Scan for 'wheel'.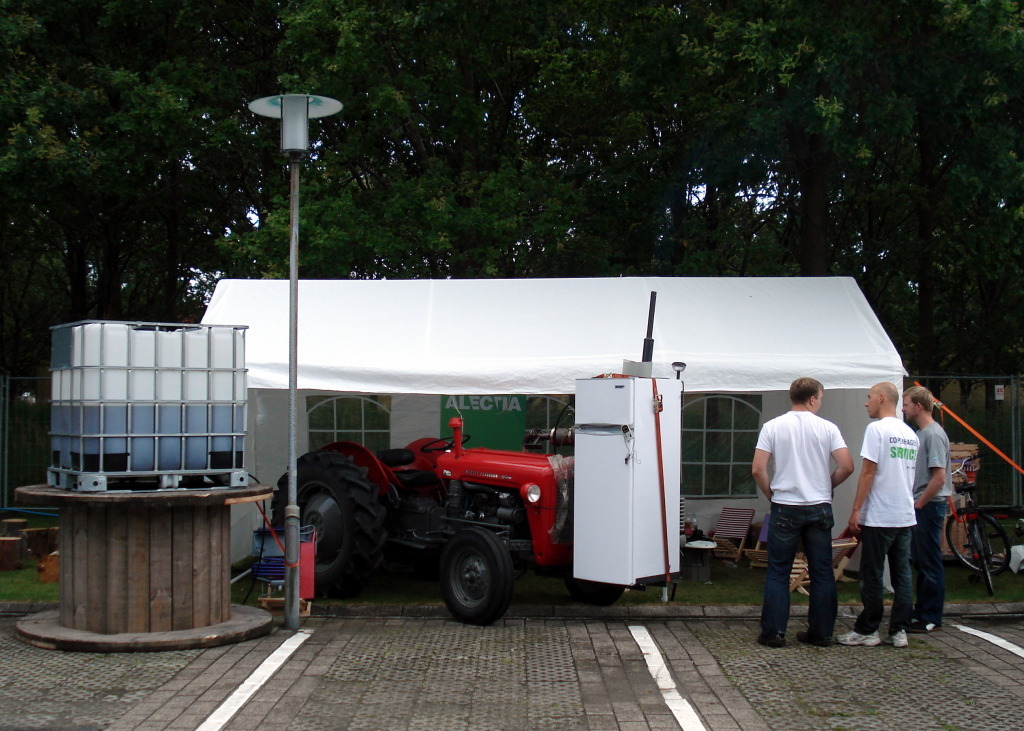
Scan result: 943:506:1005:572.
